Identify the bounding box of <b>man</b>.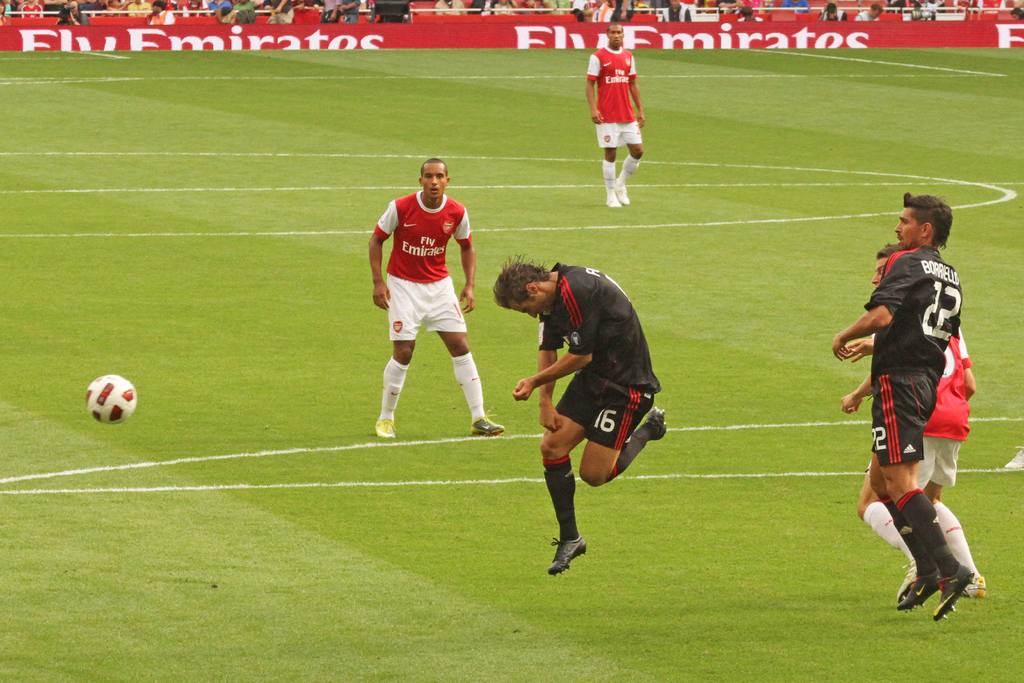
<region>124, 0, 146, 18</region>.
